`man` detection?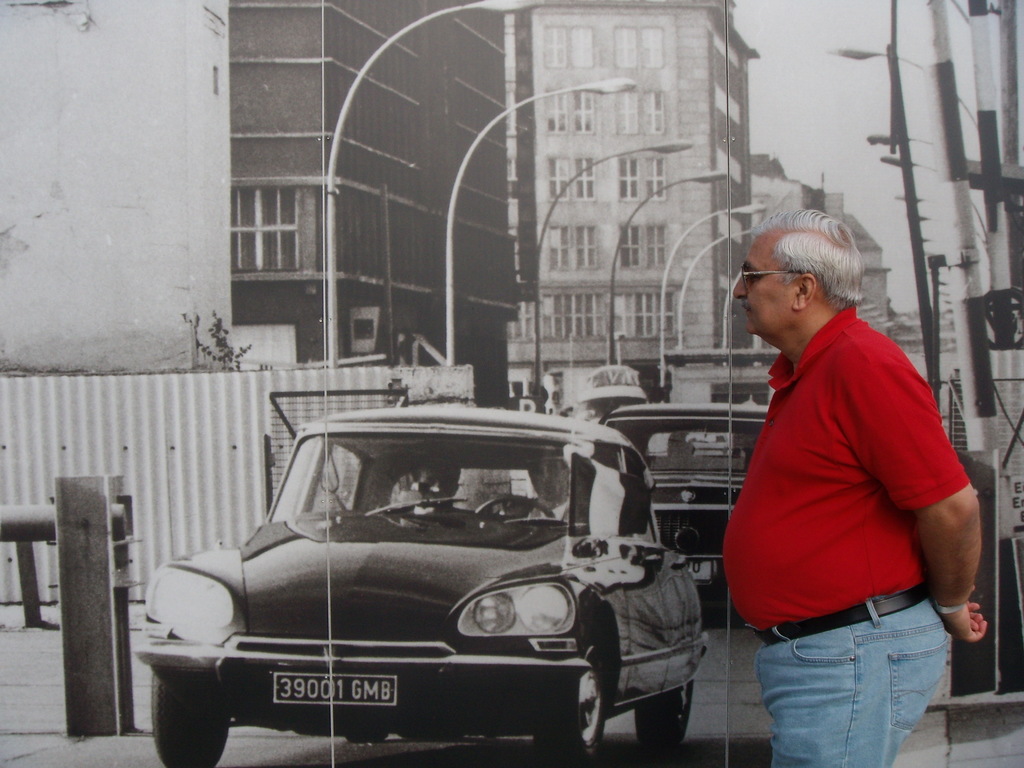
<bbox>717, 206, 988, 767</bbox>
